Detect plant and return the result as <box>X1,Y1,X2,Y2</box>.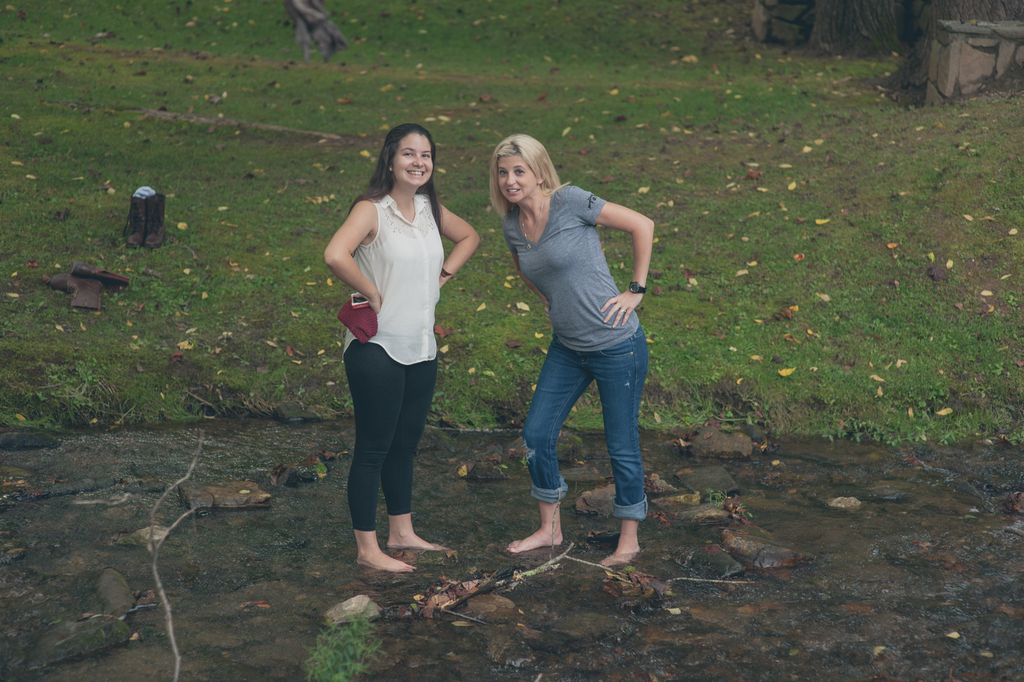
<box>308,461,329,475</box>.
